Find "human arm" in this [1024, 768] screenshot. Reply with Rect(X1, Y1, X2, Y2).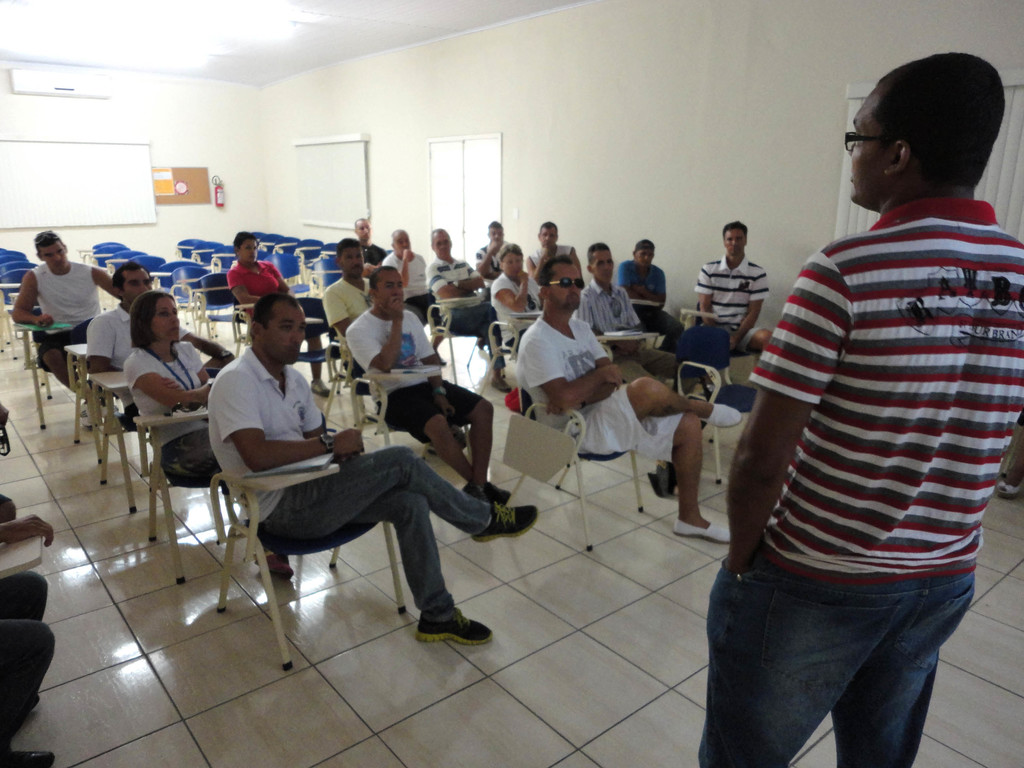
Rect(616, 258, 646, 301).
